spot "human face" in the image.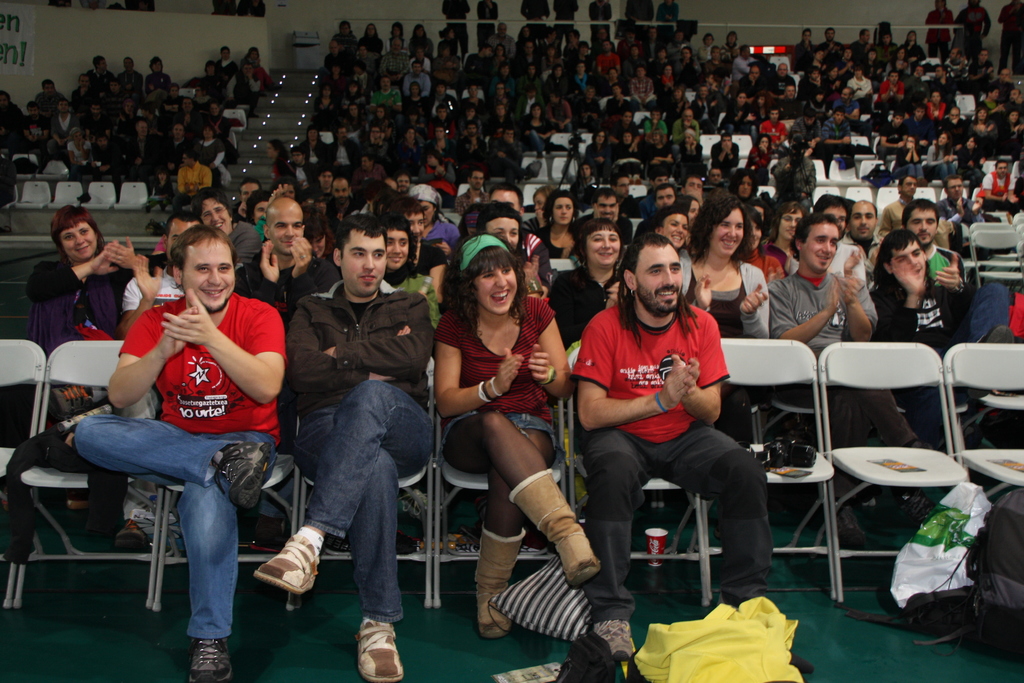
"human face" found at [x1=365, y1=22, x2=382, y2=37].
